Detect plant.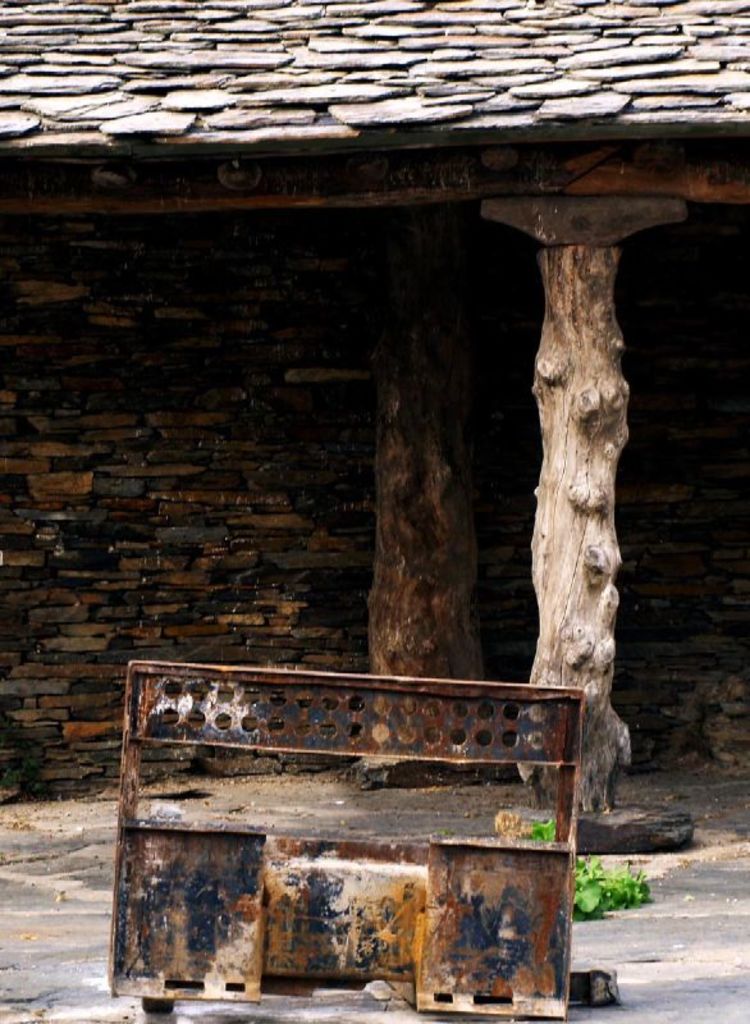
Detected at bbox=[544, 817, 653, 929].
